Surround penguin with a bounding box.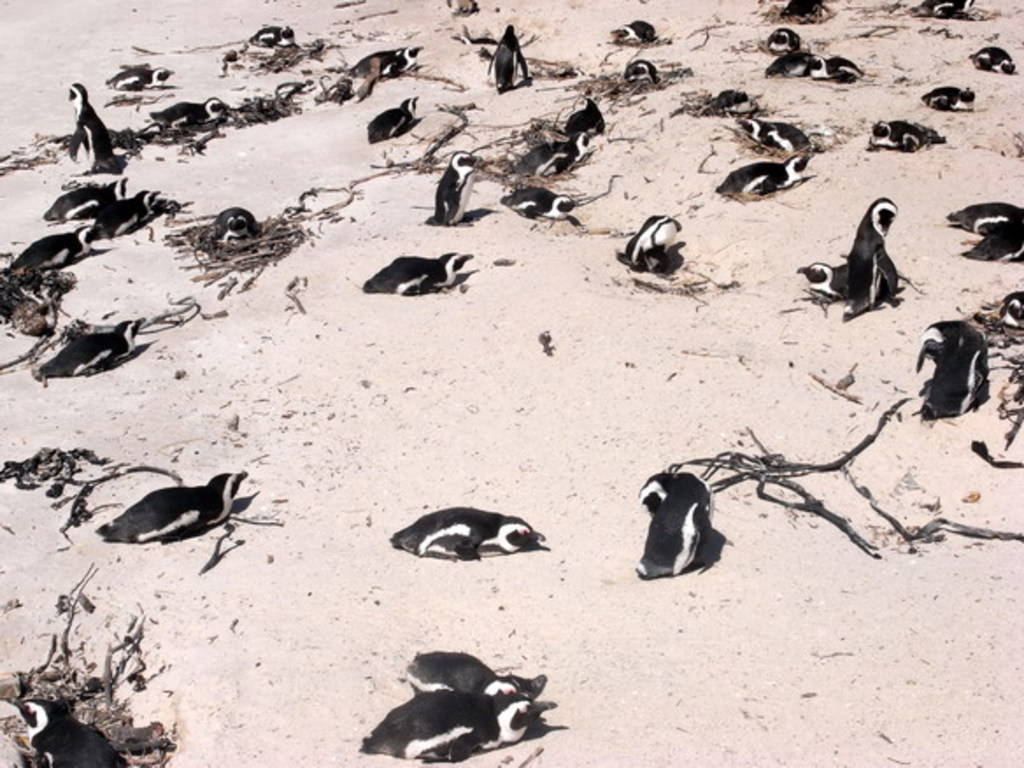
(x1=402, y1=644, x2=535, y2=698).
